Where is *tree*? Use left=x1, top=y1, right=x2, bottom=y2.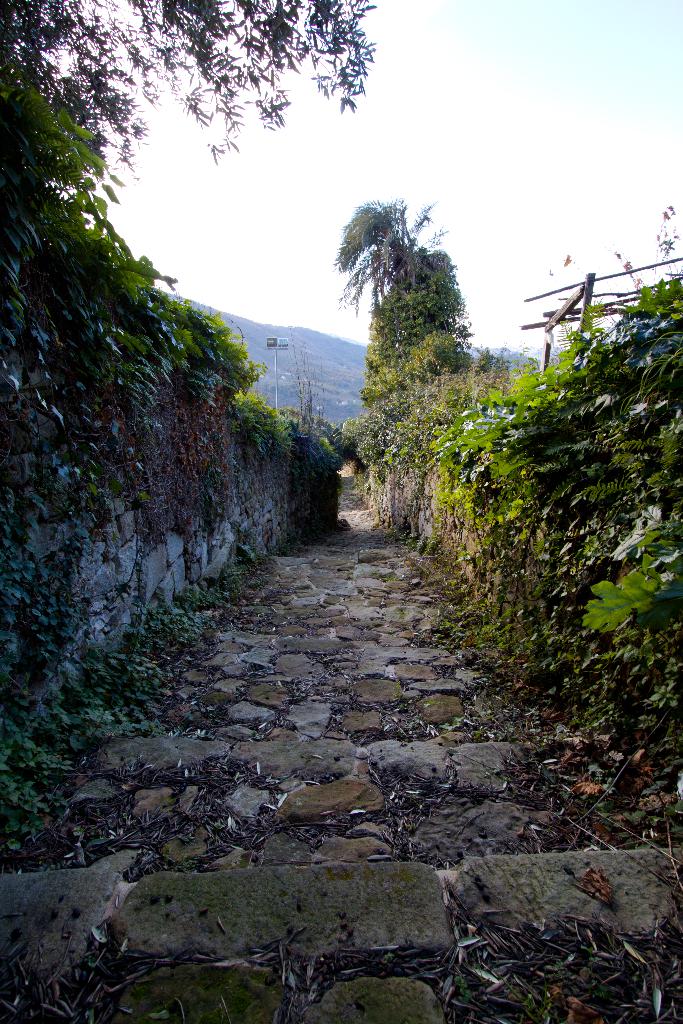
left=327, top=175, right=493, bottom=518.
